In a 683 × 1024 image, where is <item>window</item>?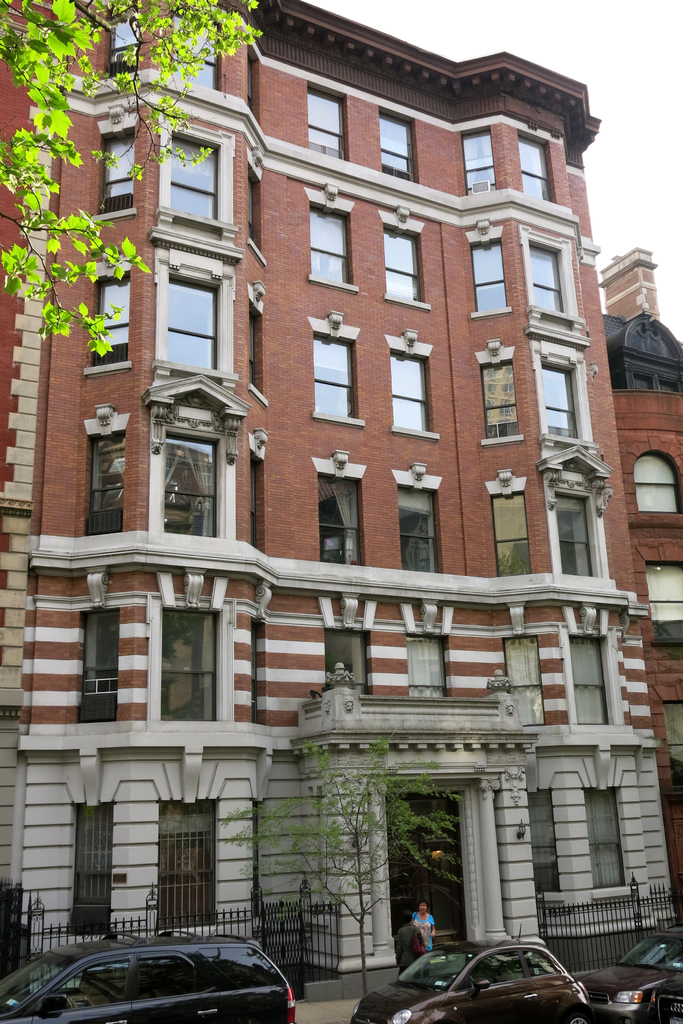
{"left": 480, "top": 355, "right": 522, "bottom": 442}.
